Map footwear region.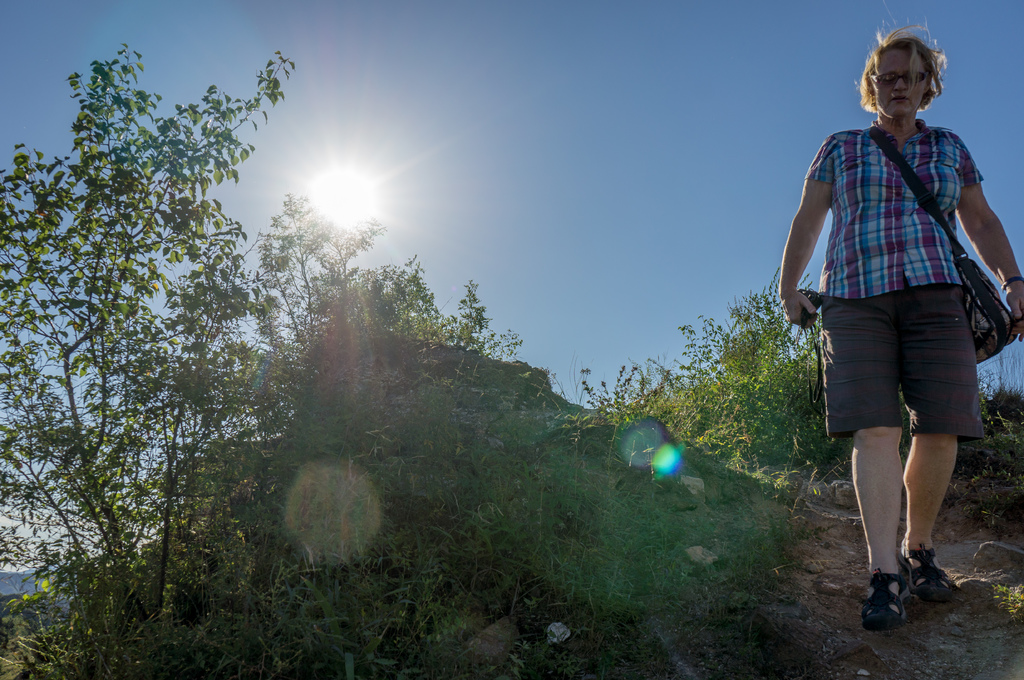
Mapped to select_region(902, 546, 951, 607).
